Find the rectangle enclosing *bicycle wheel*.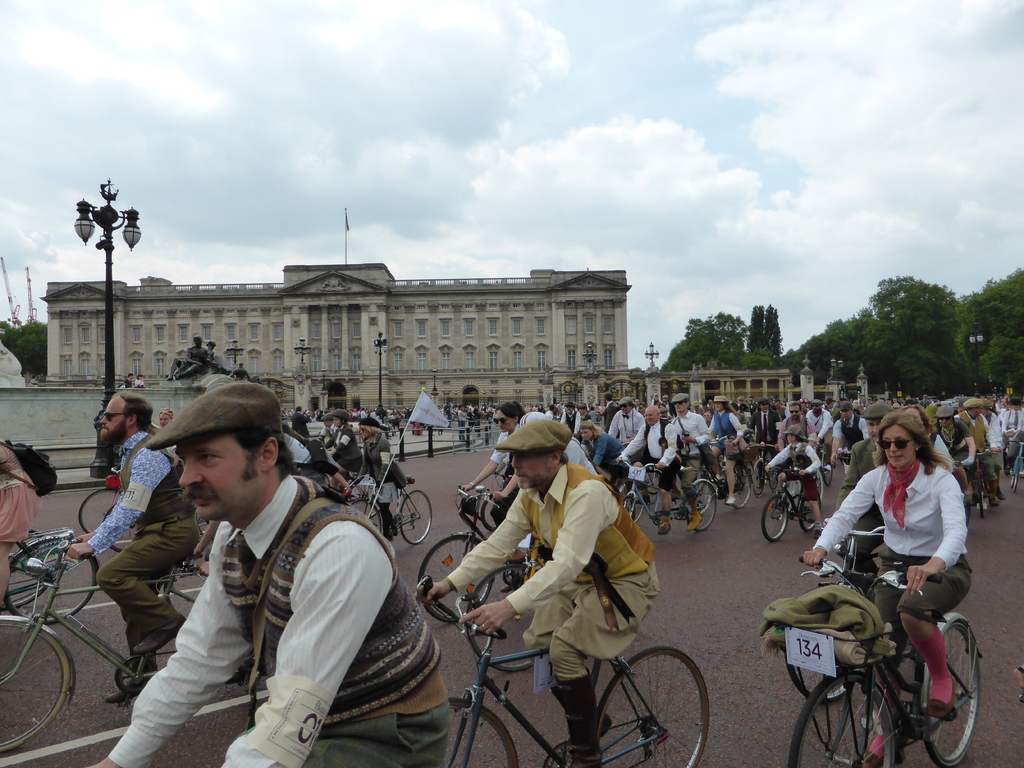
927, 620, 982, 767.
